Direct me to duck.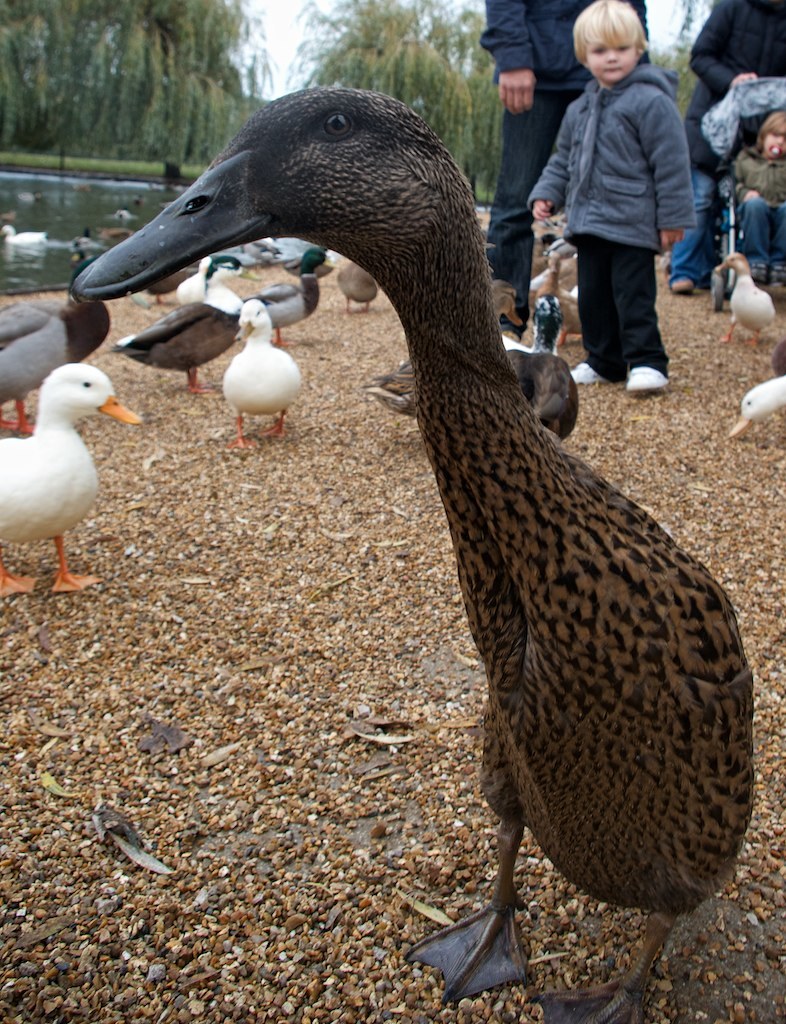
Direction: [0, 343, 140, 593].
